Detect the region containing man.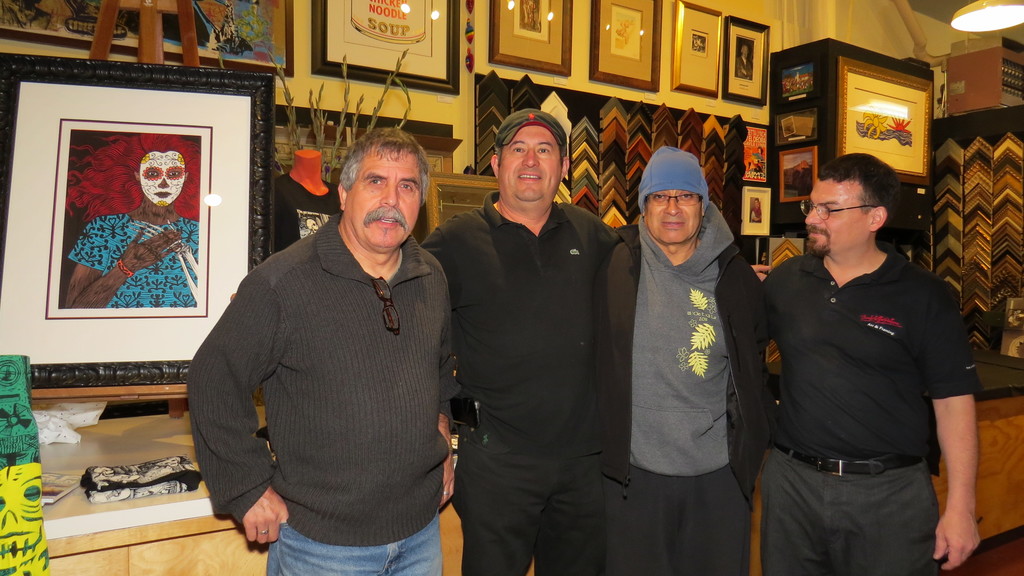
[598, 144, 773, 575].
